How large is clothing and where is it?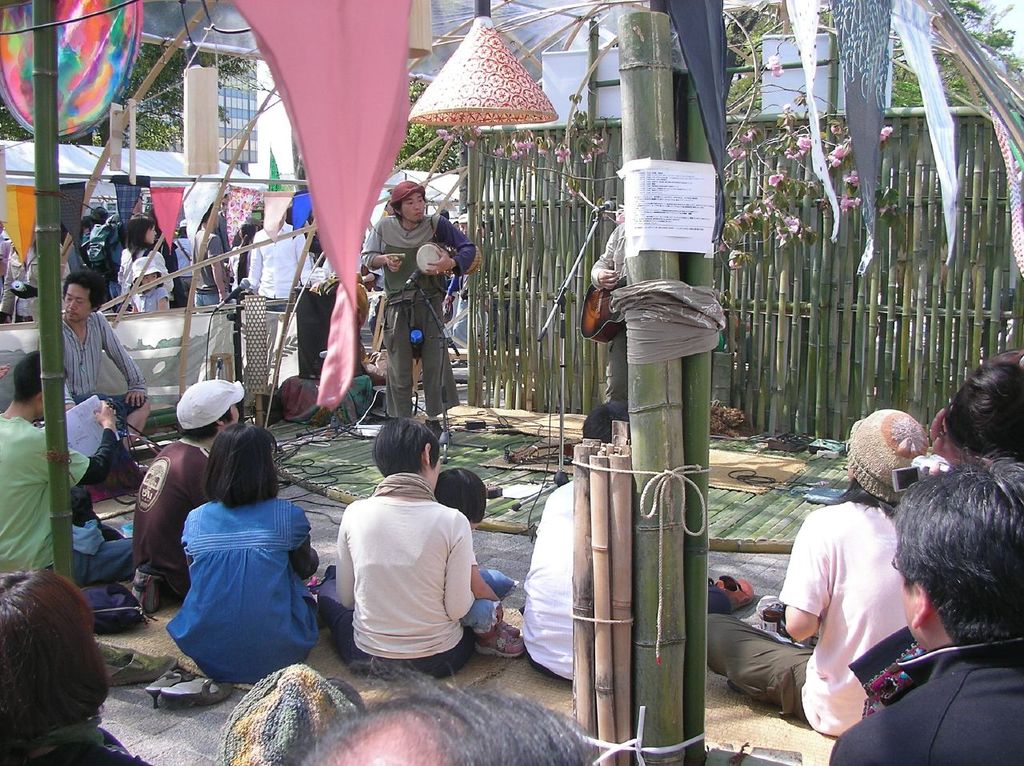
Bounding box: left=168, top=491, right=320, bottom=682.
